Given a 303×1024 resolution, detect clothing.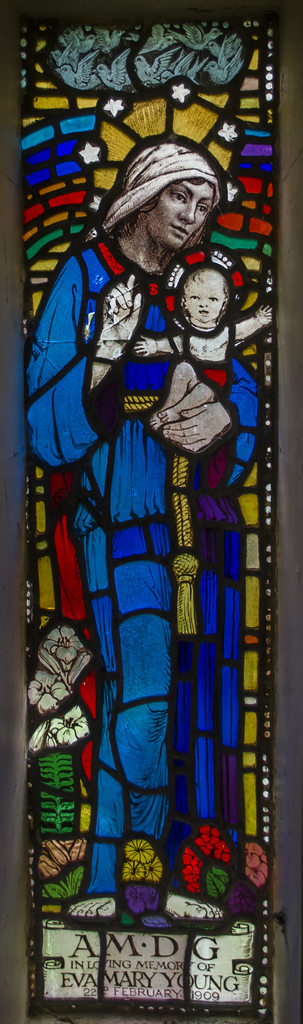
box=[165, 332, 233, 388].
